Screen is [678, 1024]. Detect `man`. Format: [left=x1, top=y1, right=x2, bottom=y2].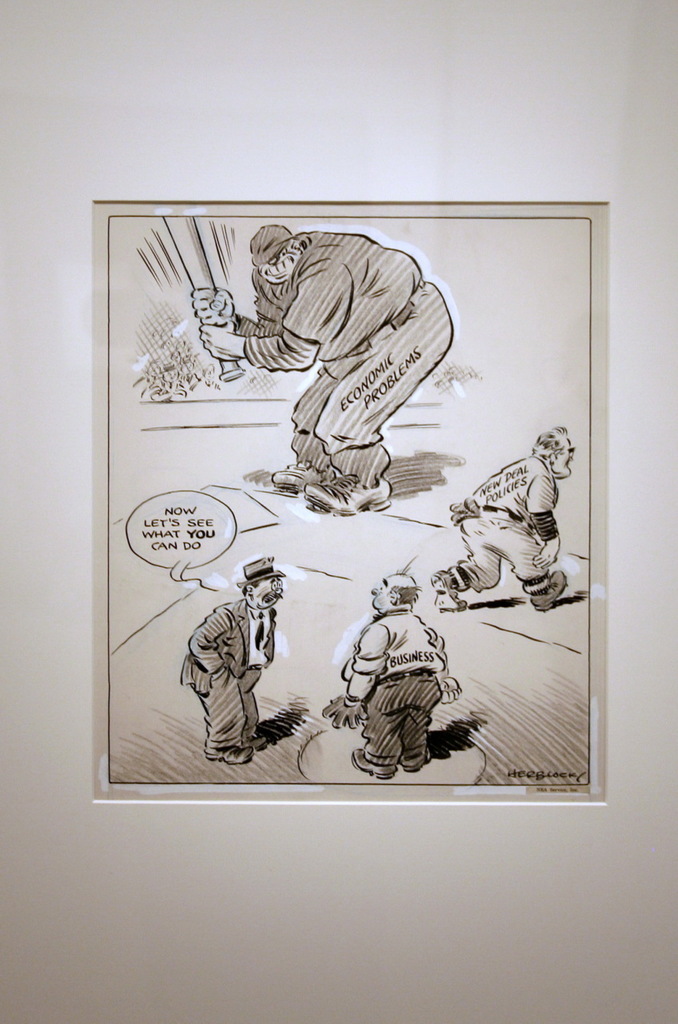
[left=185, top=593, right=271, bottom=750].
